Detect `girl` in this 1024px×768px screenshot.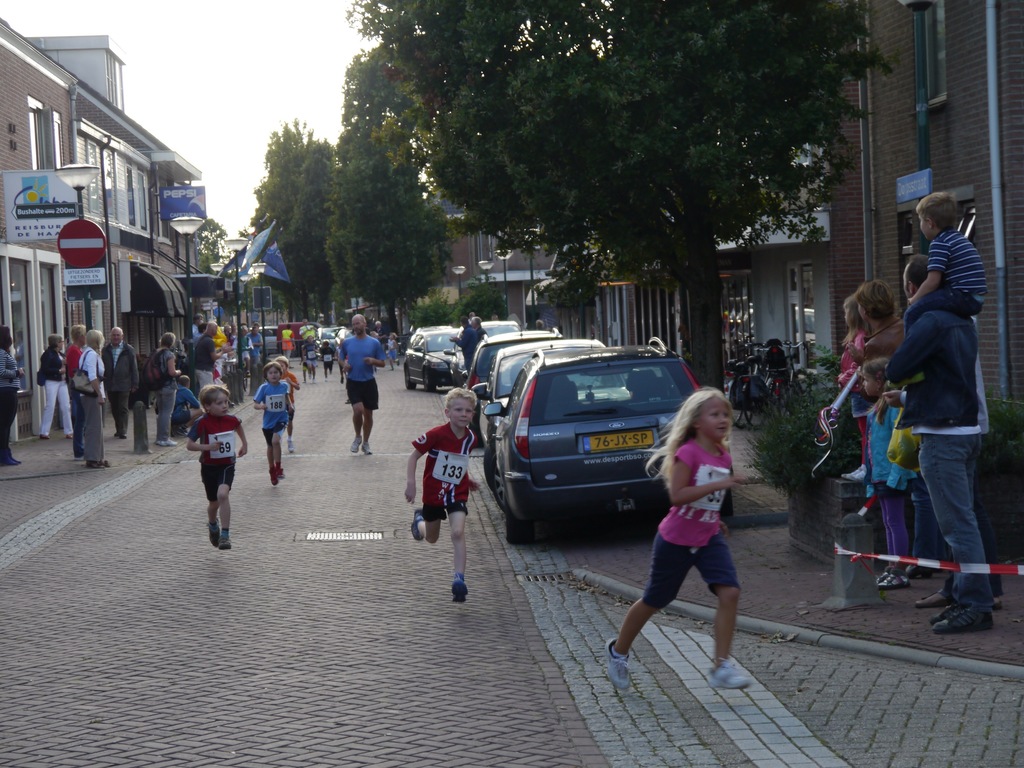
Detection: crop(607, 389, 753, 691).
